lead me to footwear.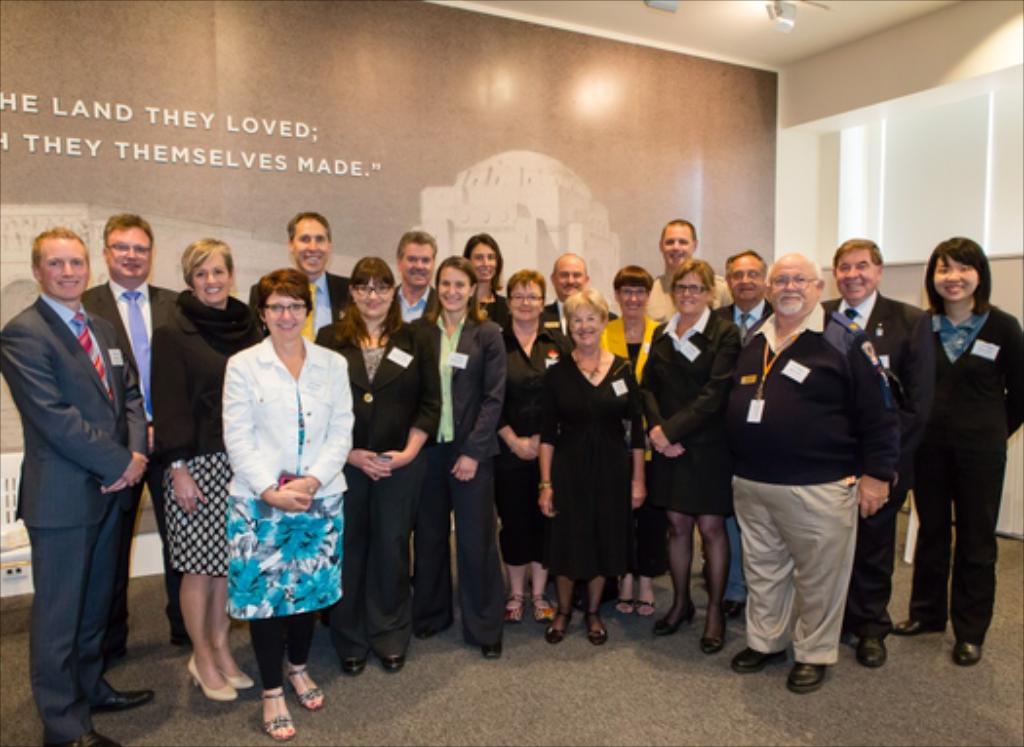
Lead to detection(101, 630, 135, 673).
